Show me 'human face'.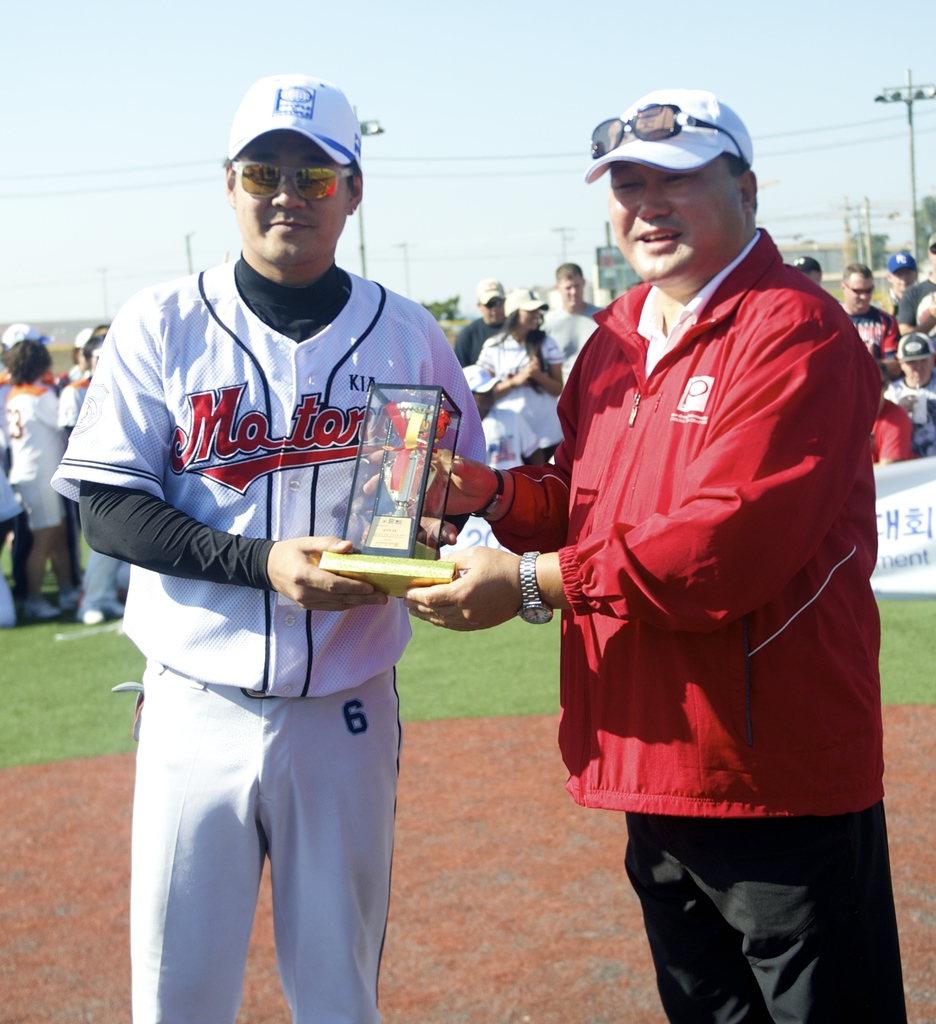
'human face' is here: [x1=891, y1=267, x2=916, y2=295].
